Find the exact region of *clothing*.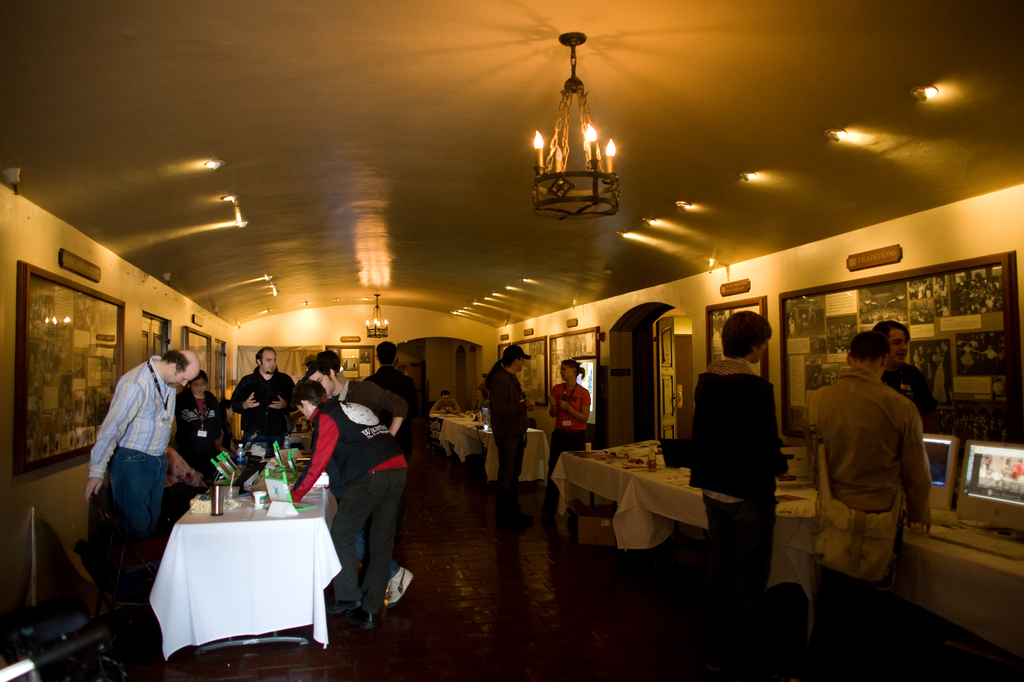
Exact region: <box>490,368,529,515</box>.
